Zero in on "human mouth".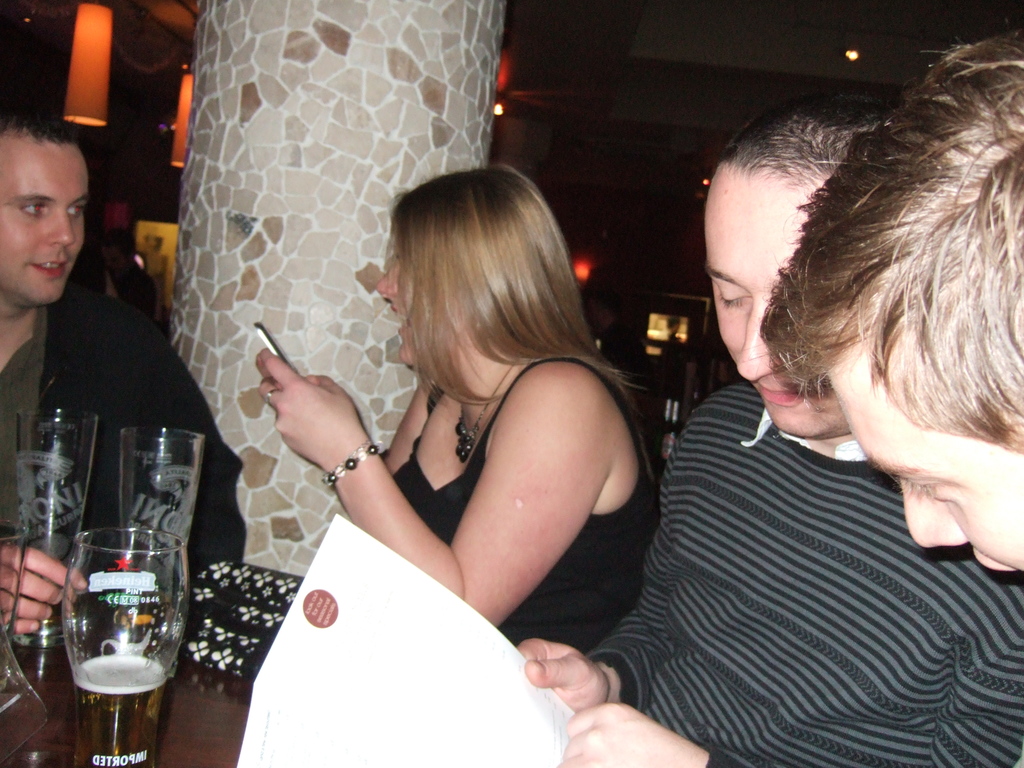
Zeroed in: (759, 386, 809, 406).
